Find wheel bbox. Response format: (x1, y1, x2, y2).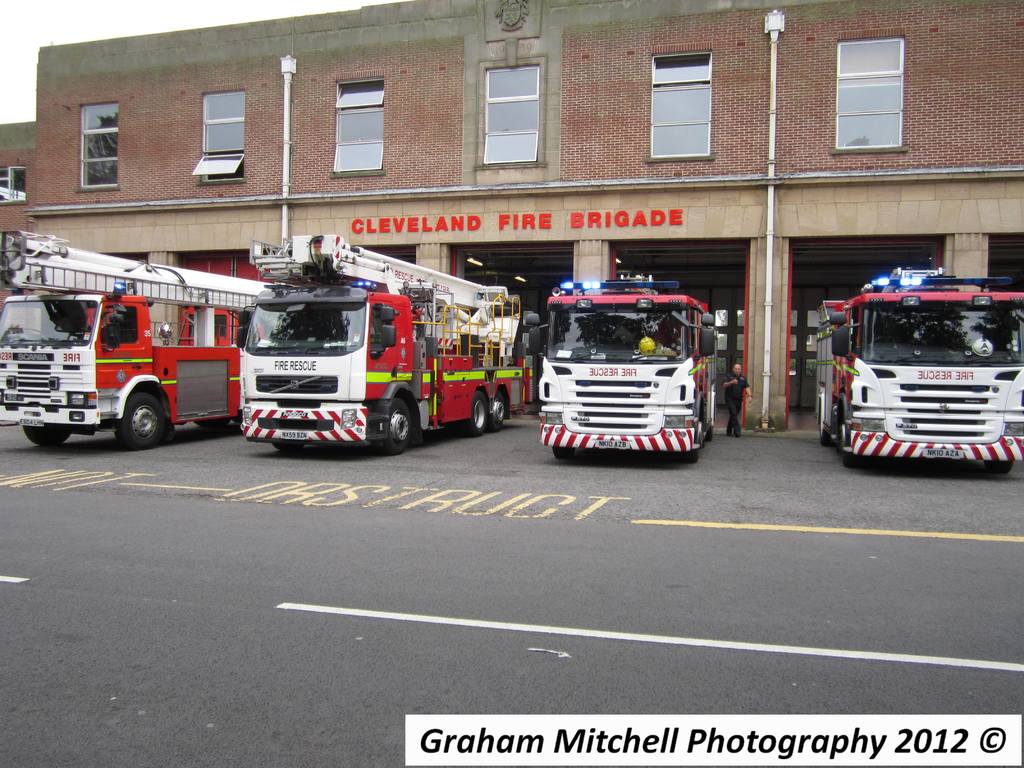
(23, 427, 69, 445).
